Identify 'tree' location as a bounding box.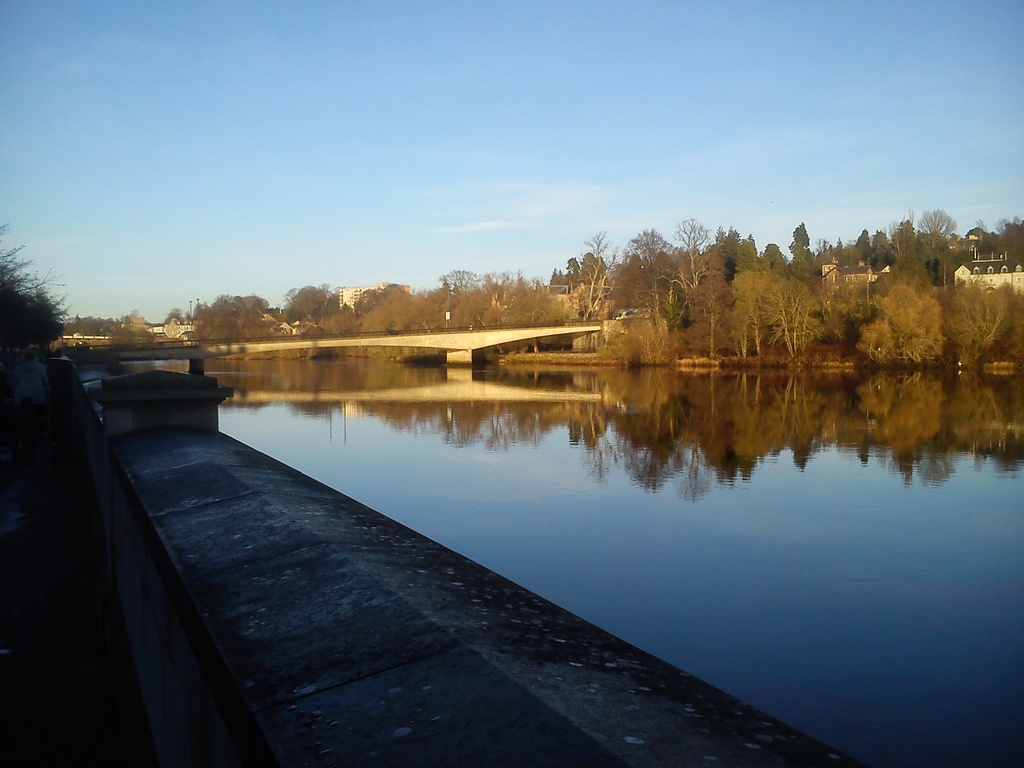
<bbox>190, 294, 285, 344</bbox>.
